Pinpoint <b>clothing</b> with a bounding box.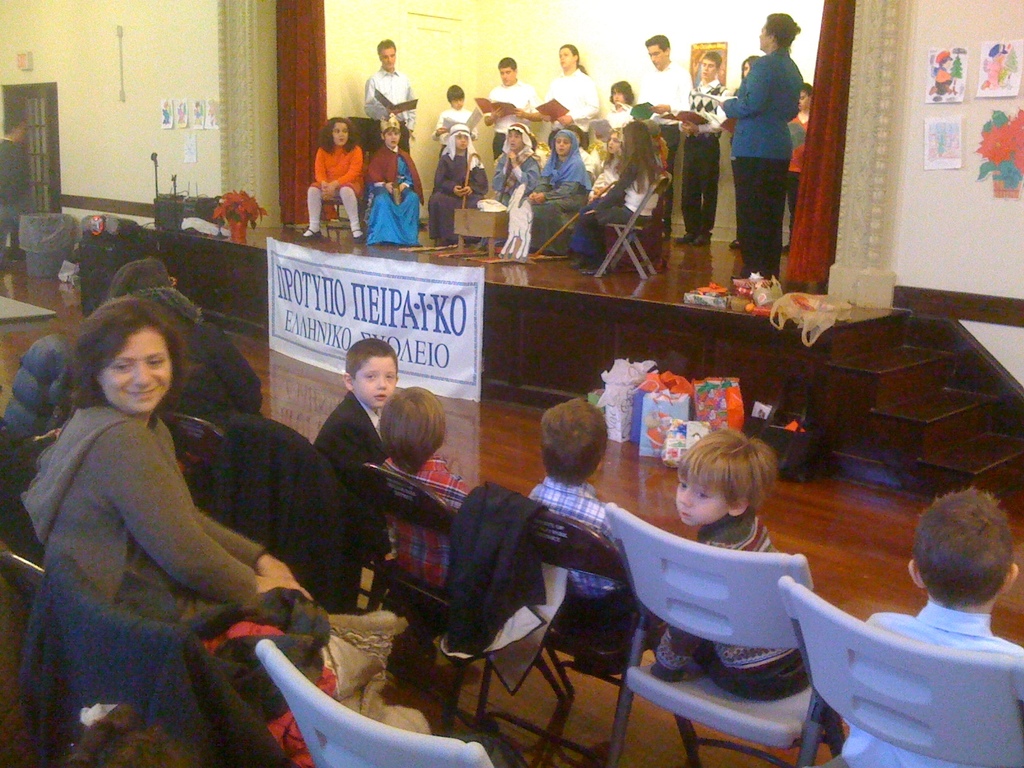
[x1=613, y1=100, x2=637, y2=163].
